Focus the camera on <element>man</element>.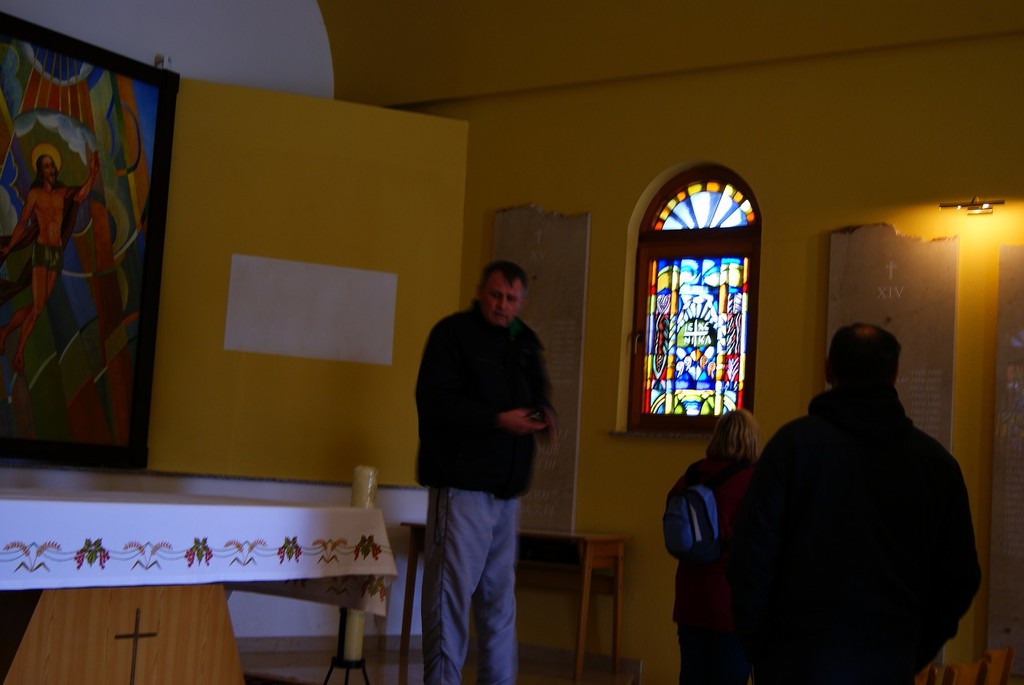
Focus region: (415,260,550,684).
